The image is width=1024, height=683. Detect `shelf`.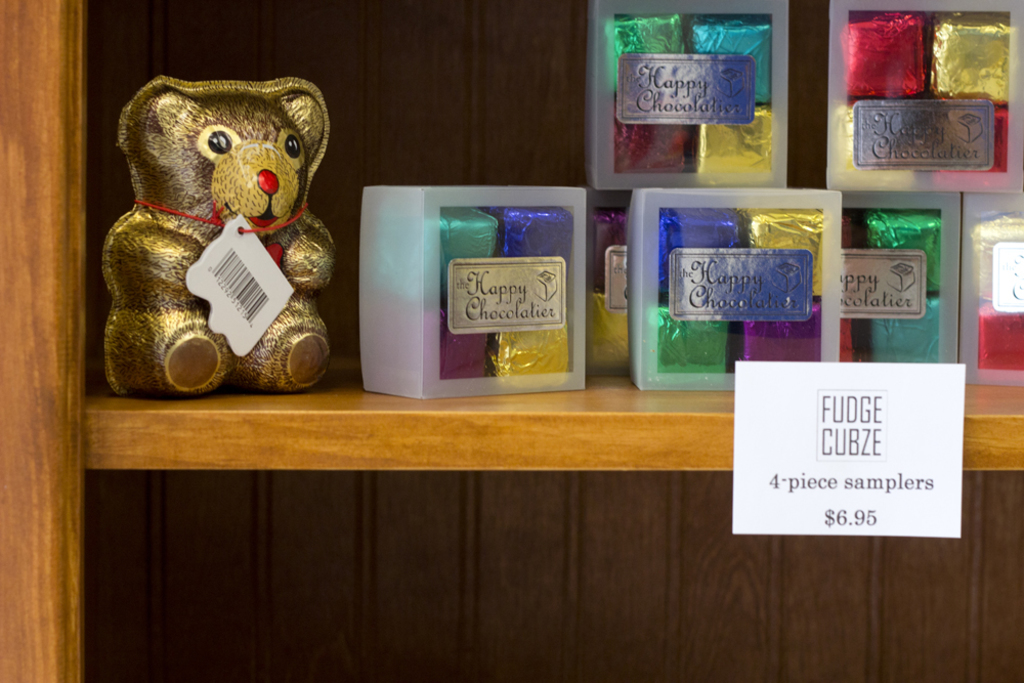
Detection: <box>0,0,1021,682</box>.
